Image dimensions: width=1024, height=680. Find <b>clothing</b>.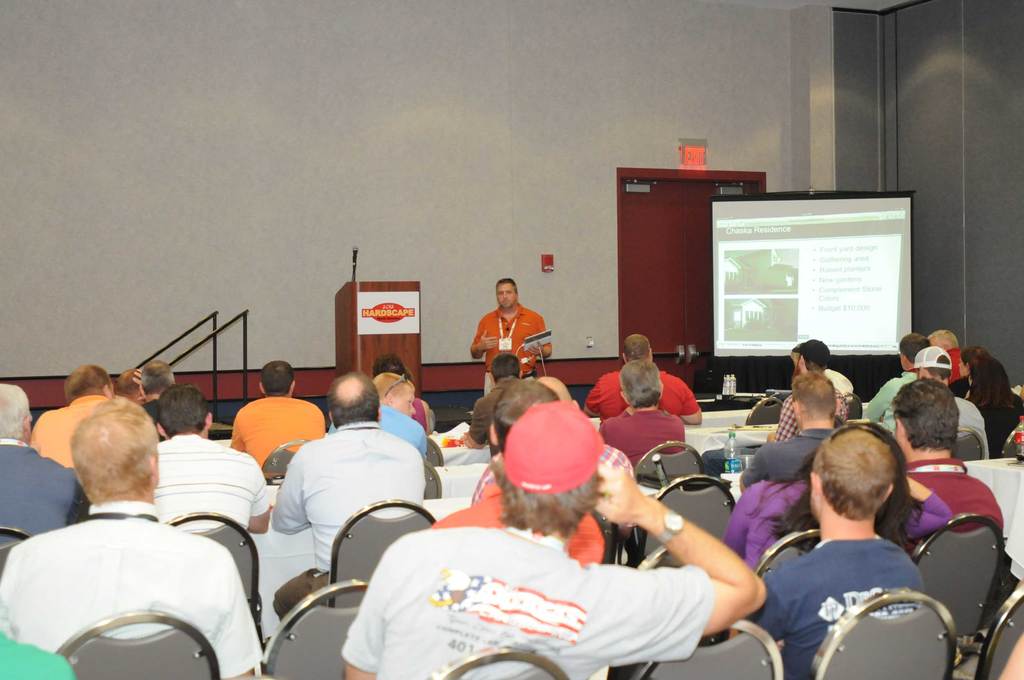
{"x1": 411, "y1": 396, "x2": 428, "y2": 429}.
